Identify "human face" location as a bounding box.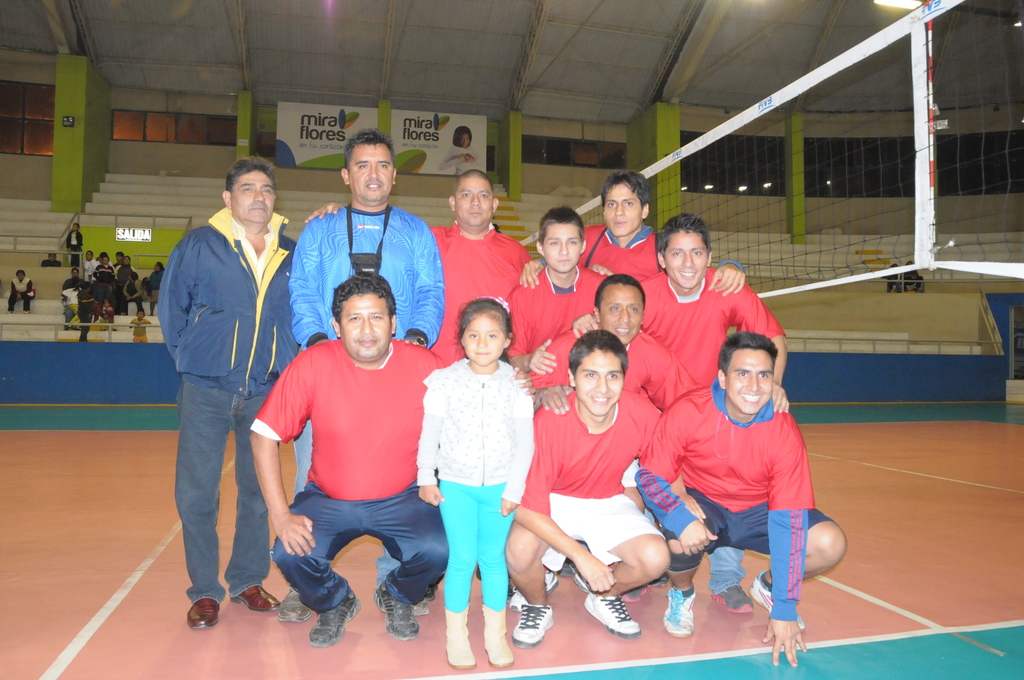
BBox(600, 278, 641, 337).
